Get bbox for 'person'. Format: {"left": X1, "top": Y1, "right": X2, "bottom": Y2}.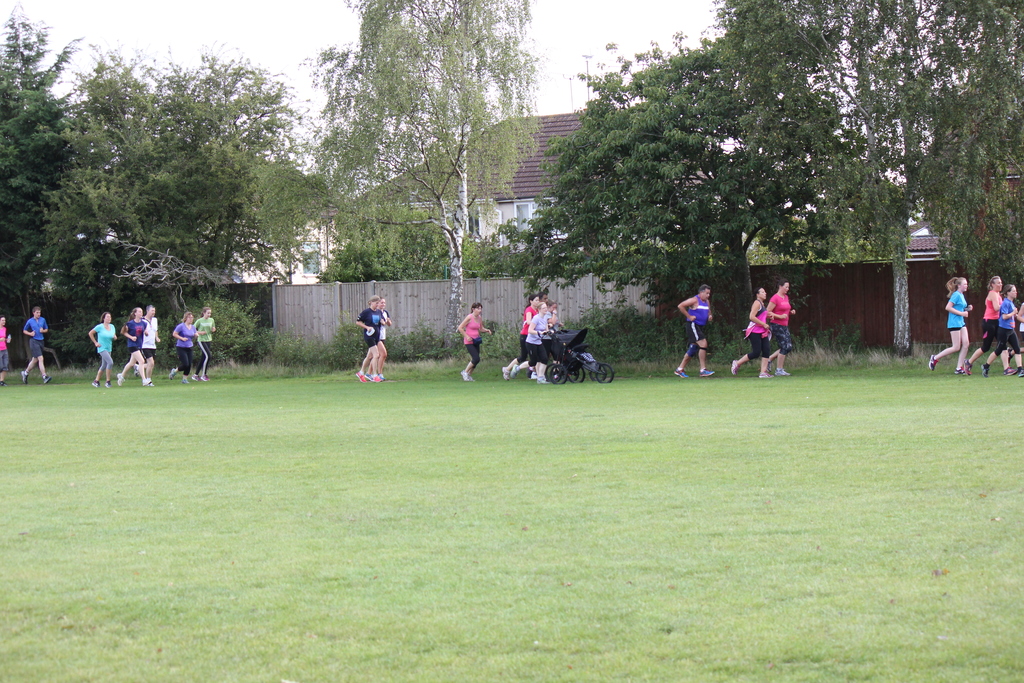
{"left": 168, "top": 309, "right": 194, "bottom": 377}.
